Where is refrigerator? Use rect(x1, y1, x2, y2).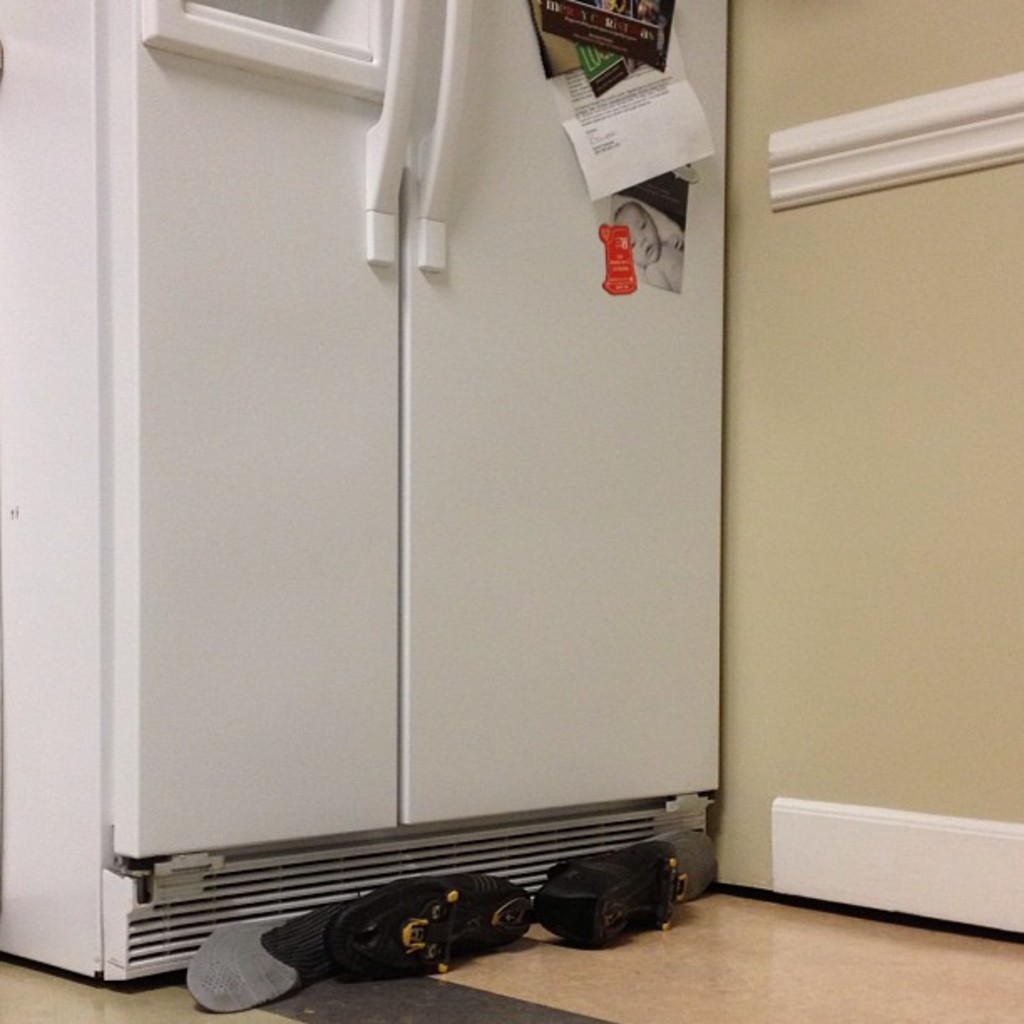
rect(5, 7, 730, 984).
